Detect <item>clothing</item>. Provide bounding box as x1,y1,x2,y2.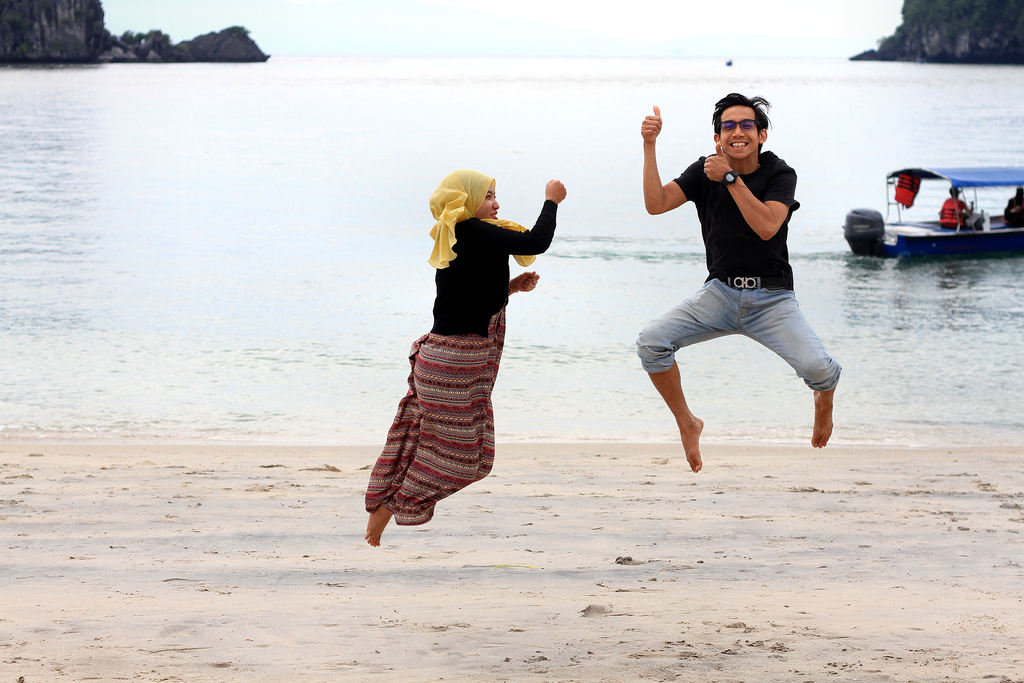
634,148,842,397.
